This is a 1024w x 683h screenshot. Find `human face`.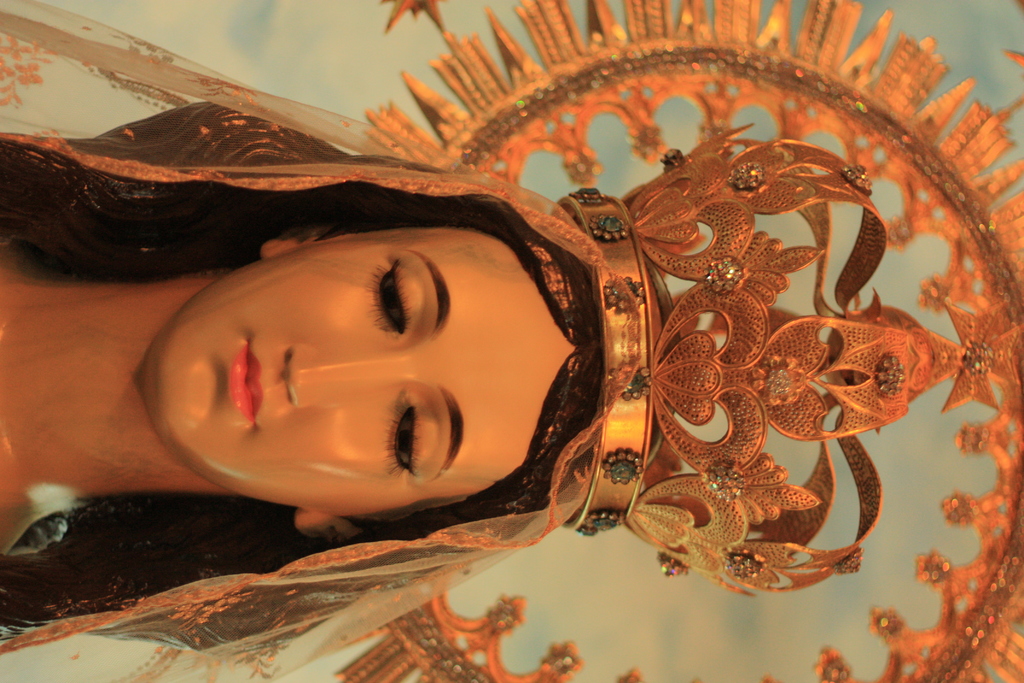
Bounding box: [x1=144, y1=237, x2=576, y2=521].
